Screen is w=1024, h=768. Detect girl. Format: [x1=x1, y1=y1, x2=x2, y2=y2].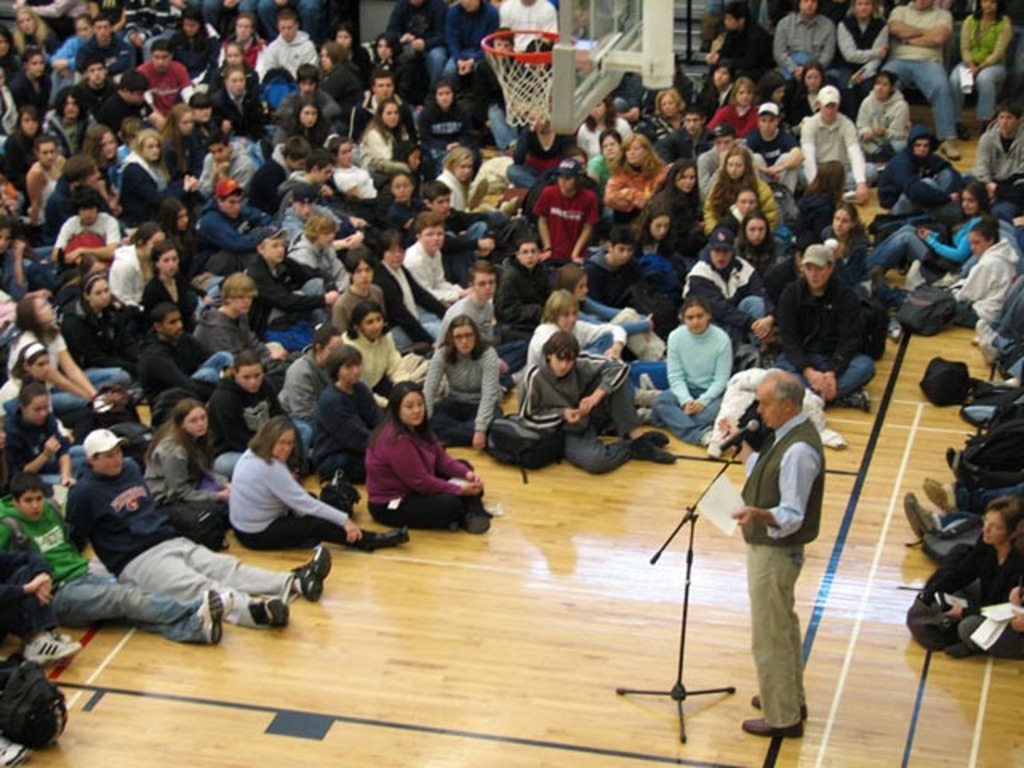
[x1=854, y1=69, x2=912, y2=160].
